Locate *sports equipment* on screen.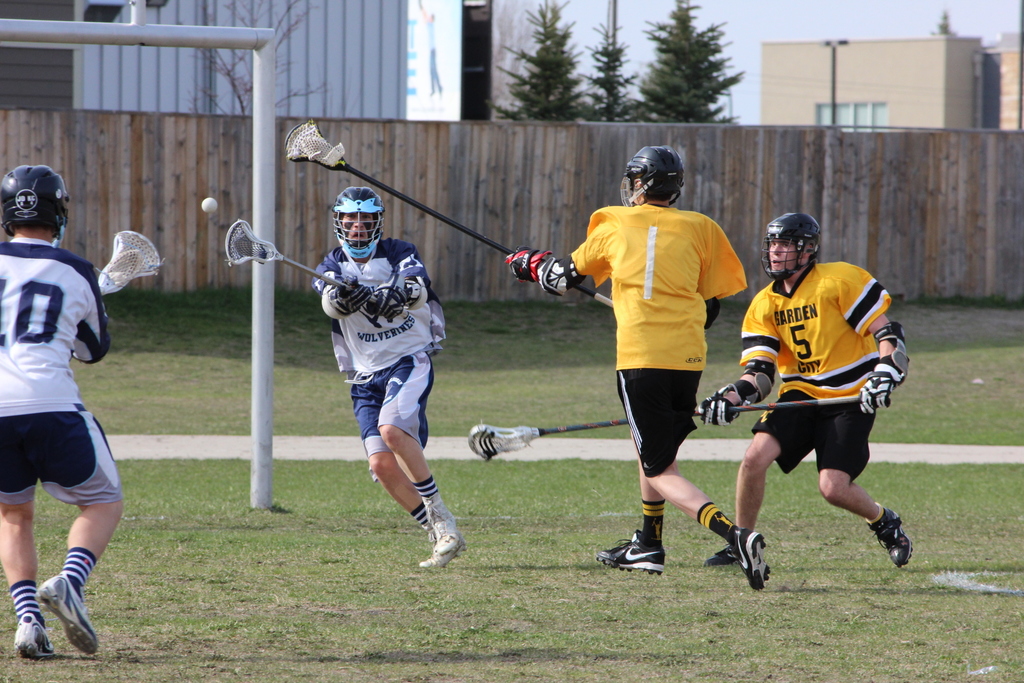
On screen at {"x1": 507, "y1": 243, "x2": 545, "y2": 279}.
